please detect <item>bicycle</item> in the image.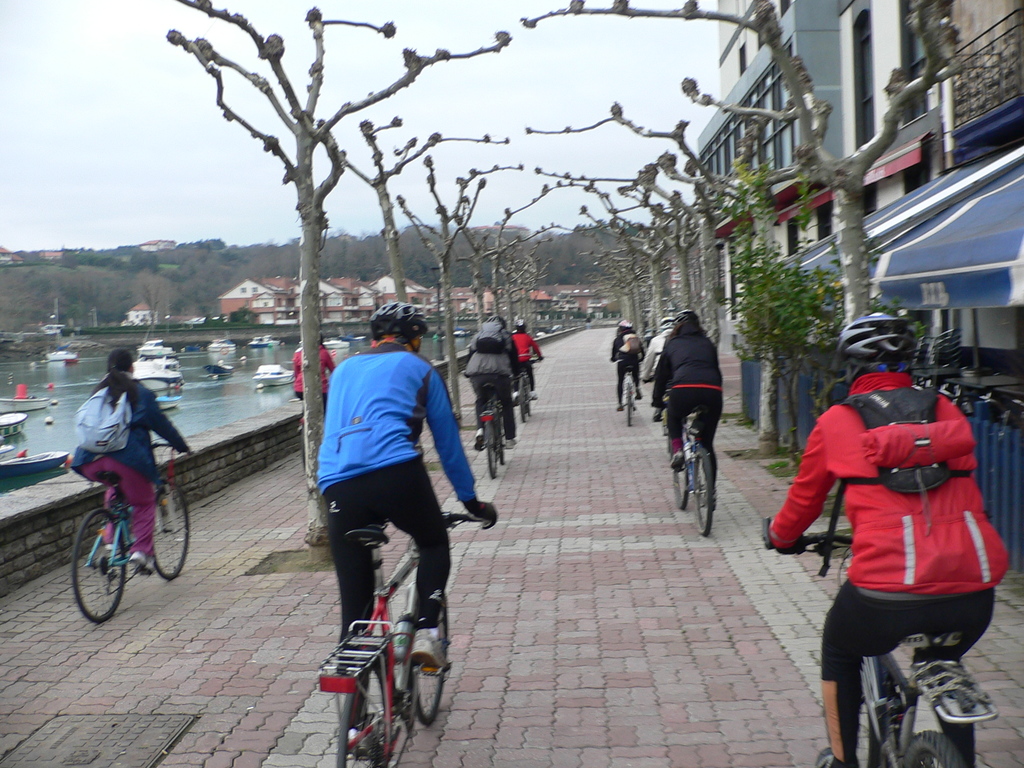
[x1=475, y1=368, x2=509, y2=474].
